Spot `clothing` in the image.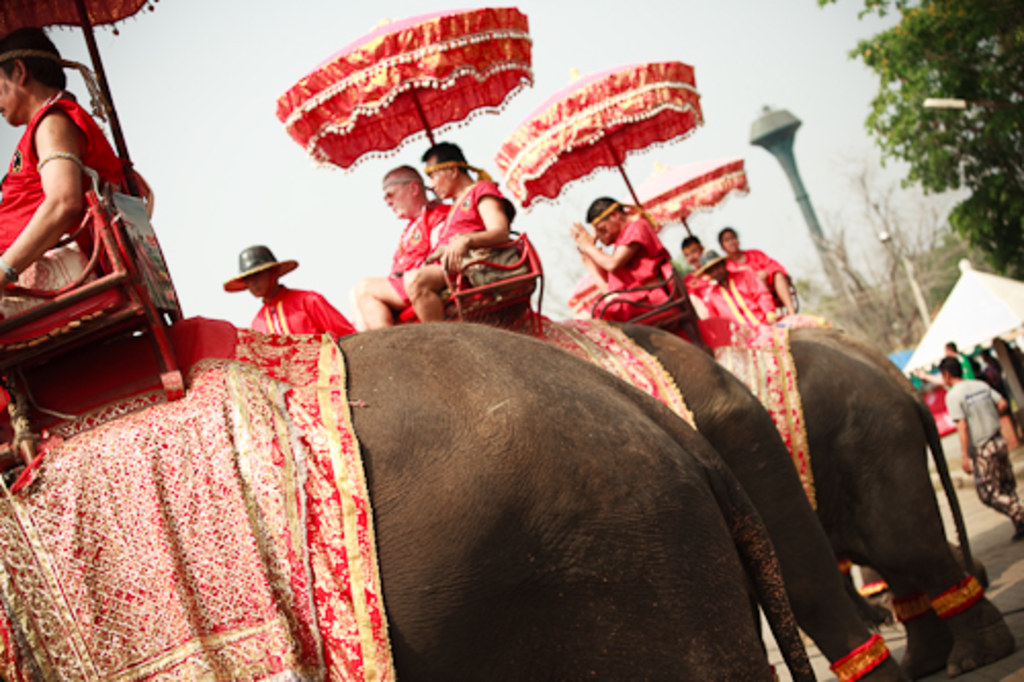
`clothing` found at 387 199 449 281.
